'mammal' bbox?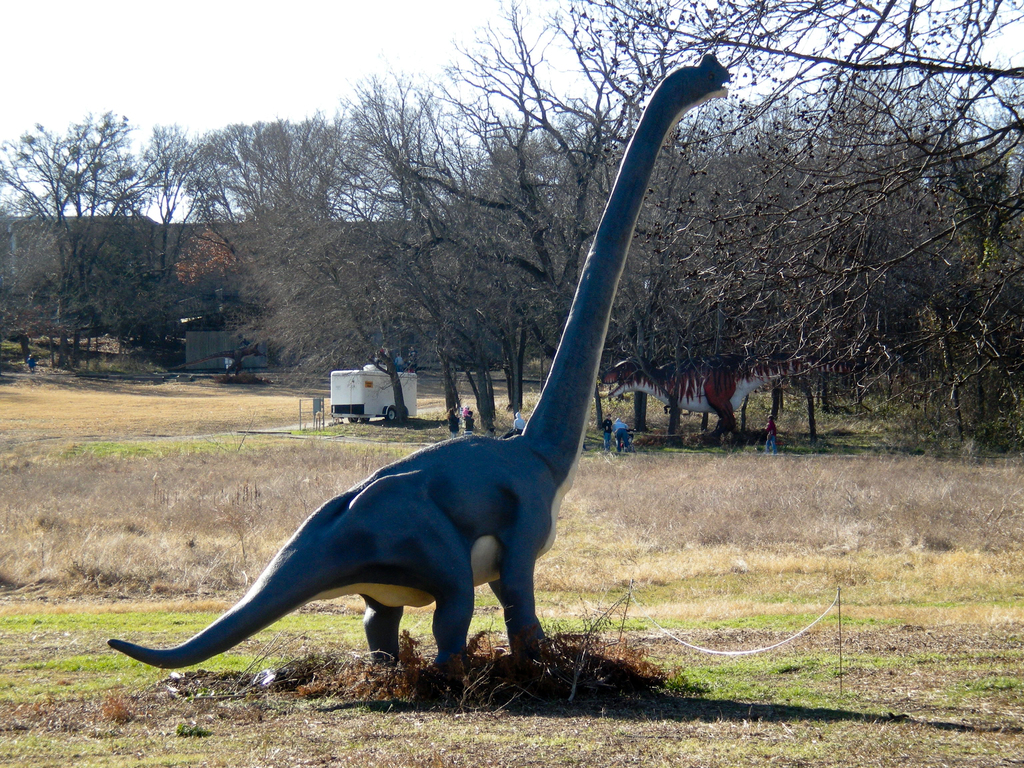
bbox=(499, 428, 514, 440)
